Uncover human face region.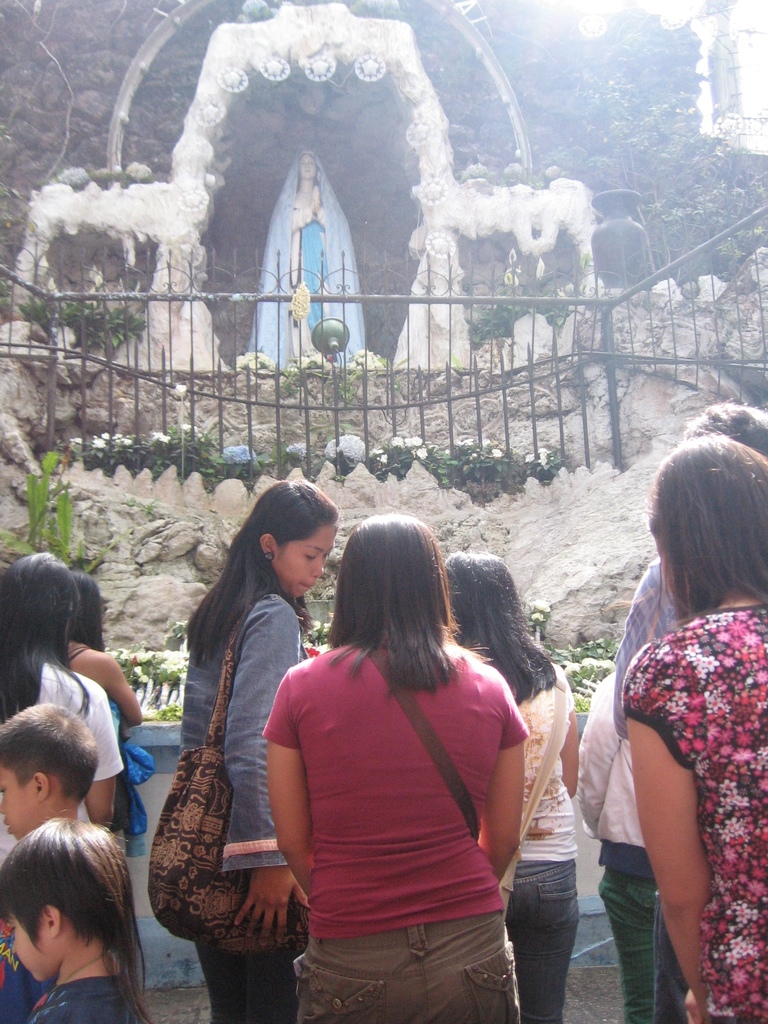
Uncovered: detection(0, 758, 44, 830).
